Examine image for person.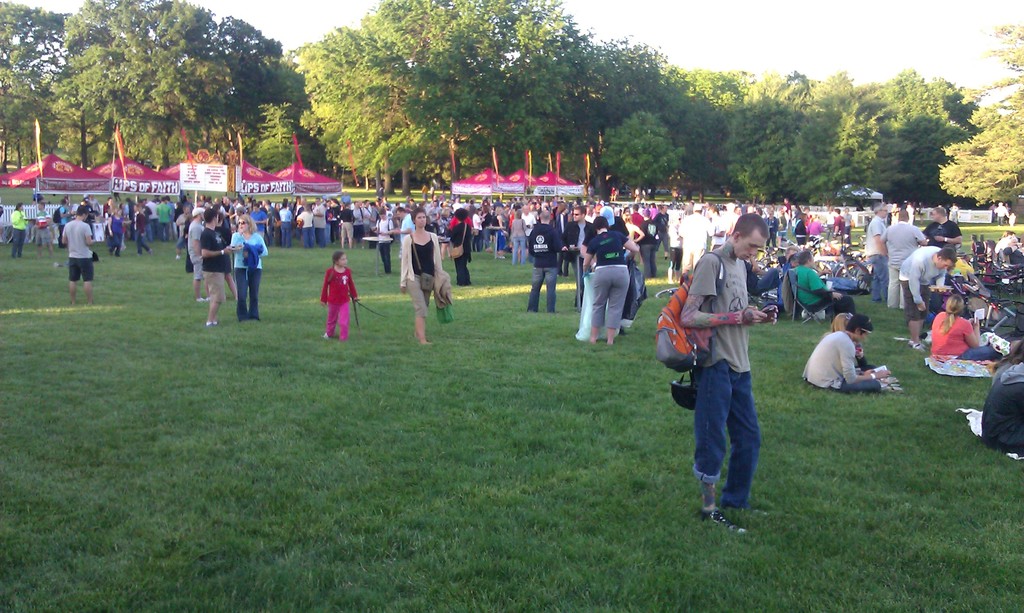
Examination result: box=[9, 204, 28, 259].
